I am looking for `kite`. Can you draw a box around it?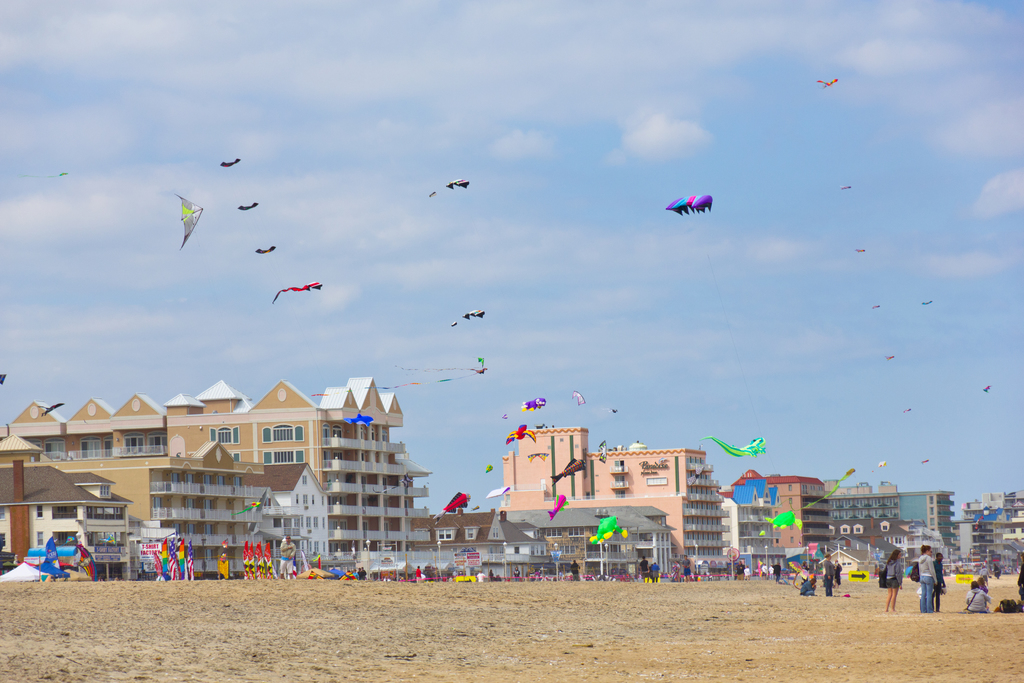
Sure, the bounding box is 570, 388, 588, 409.
